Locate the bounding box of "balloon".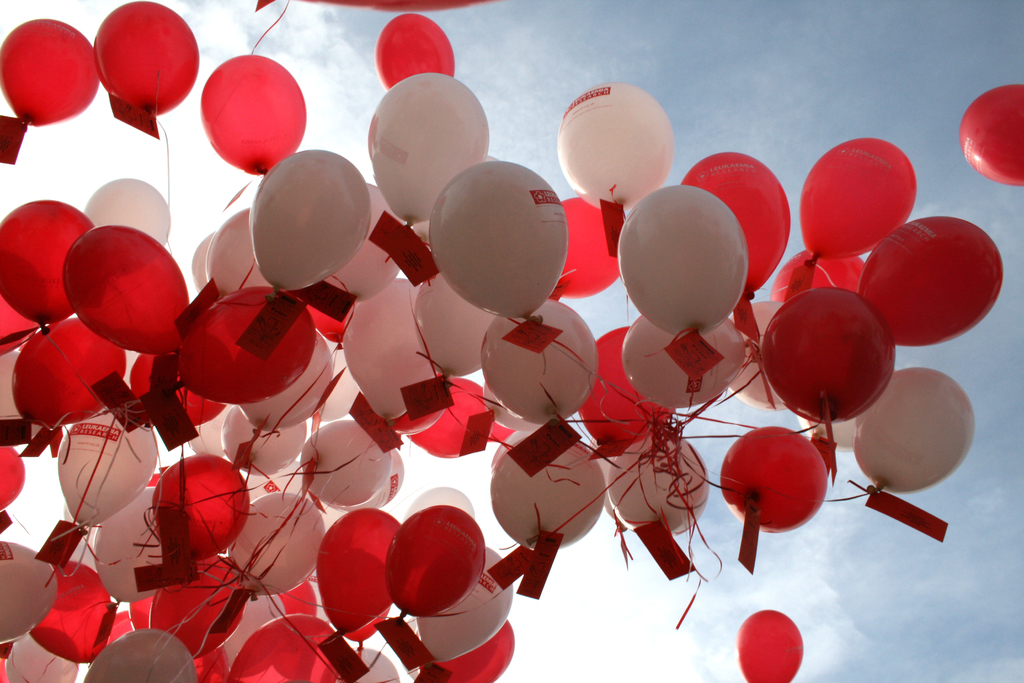
Bounding box: (left=81, top=628, right=195, bottom=682).
